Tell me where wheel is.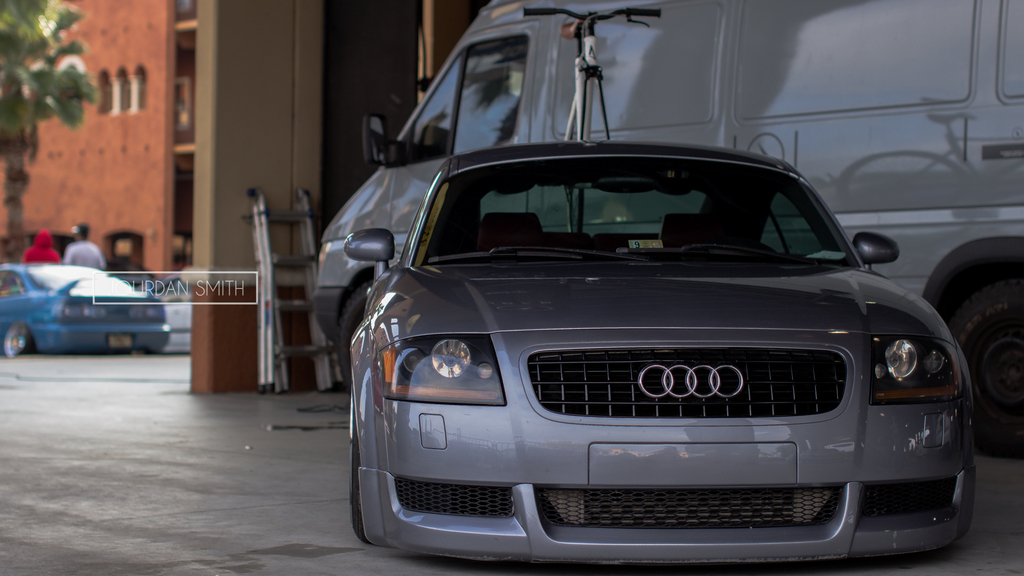
wheel is at 332 276 371 397.
